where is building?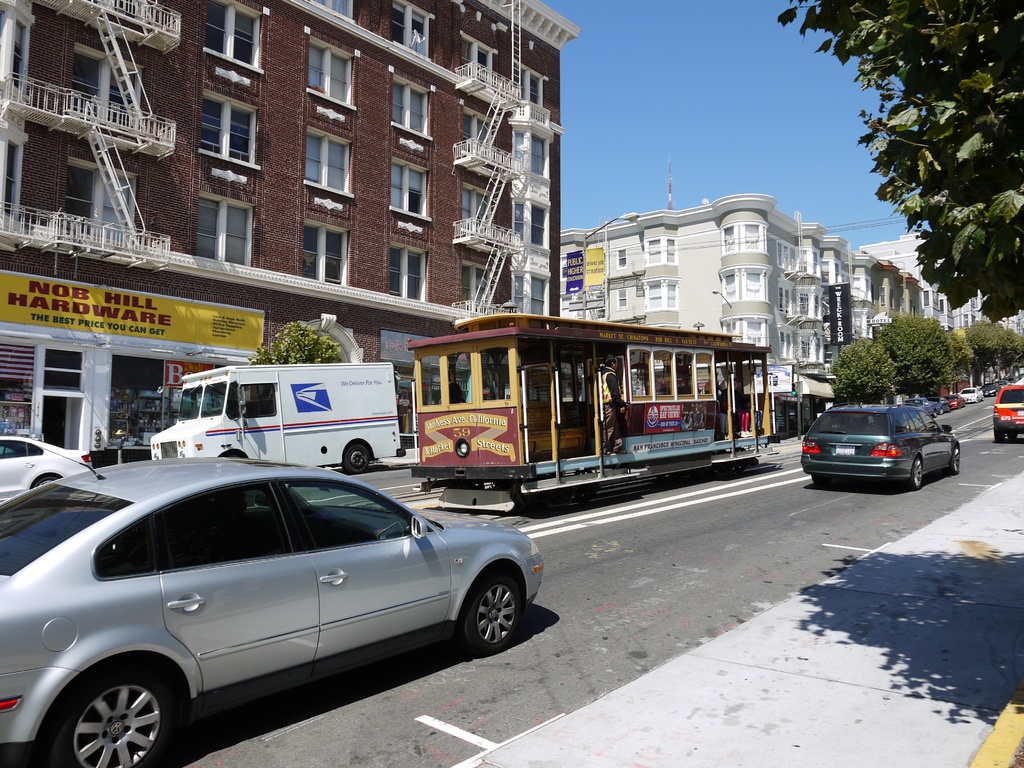
(x1=855, y1=232, x2=1023, y2=335).
